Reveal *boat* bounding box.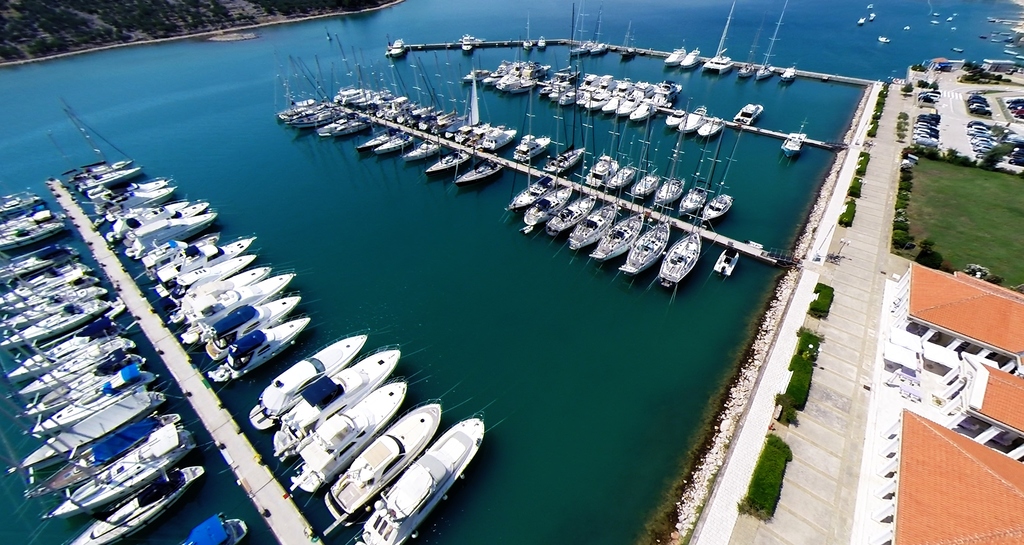
Revealed: 778/65/796/83.
